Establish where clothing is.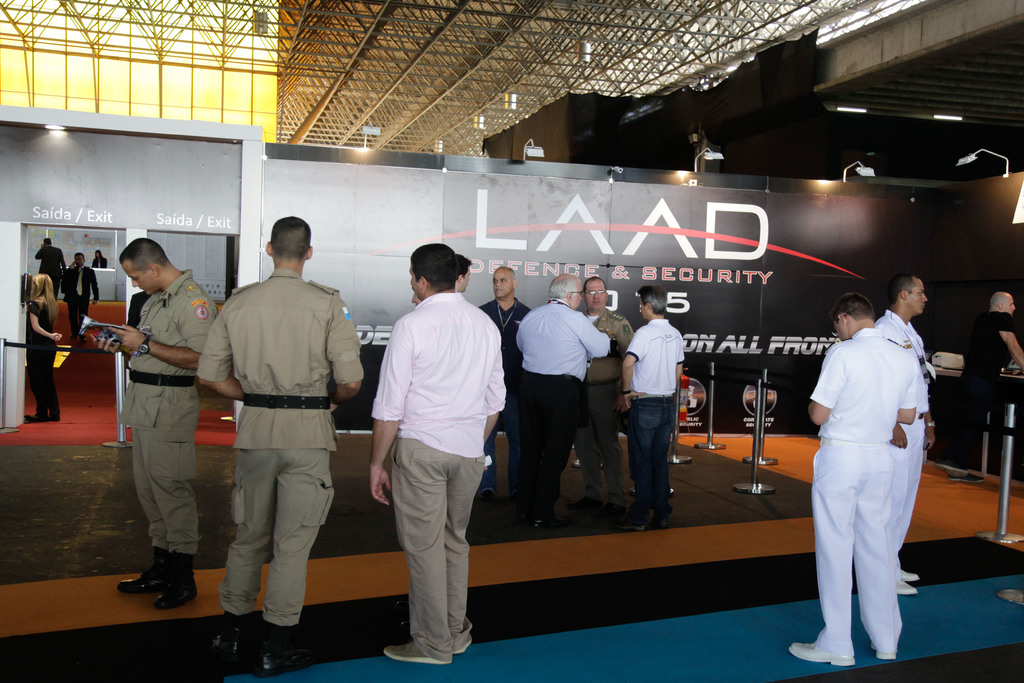
Established at select_region(577, 304, 634, 467).
